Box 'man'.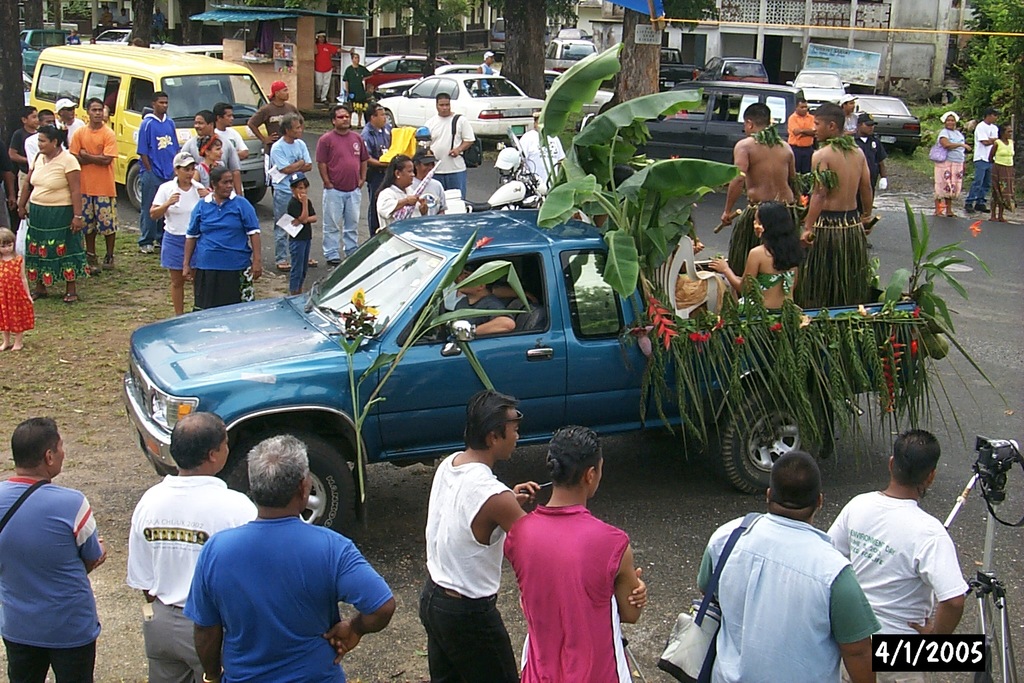
region(5, 101, 39, 210).
